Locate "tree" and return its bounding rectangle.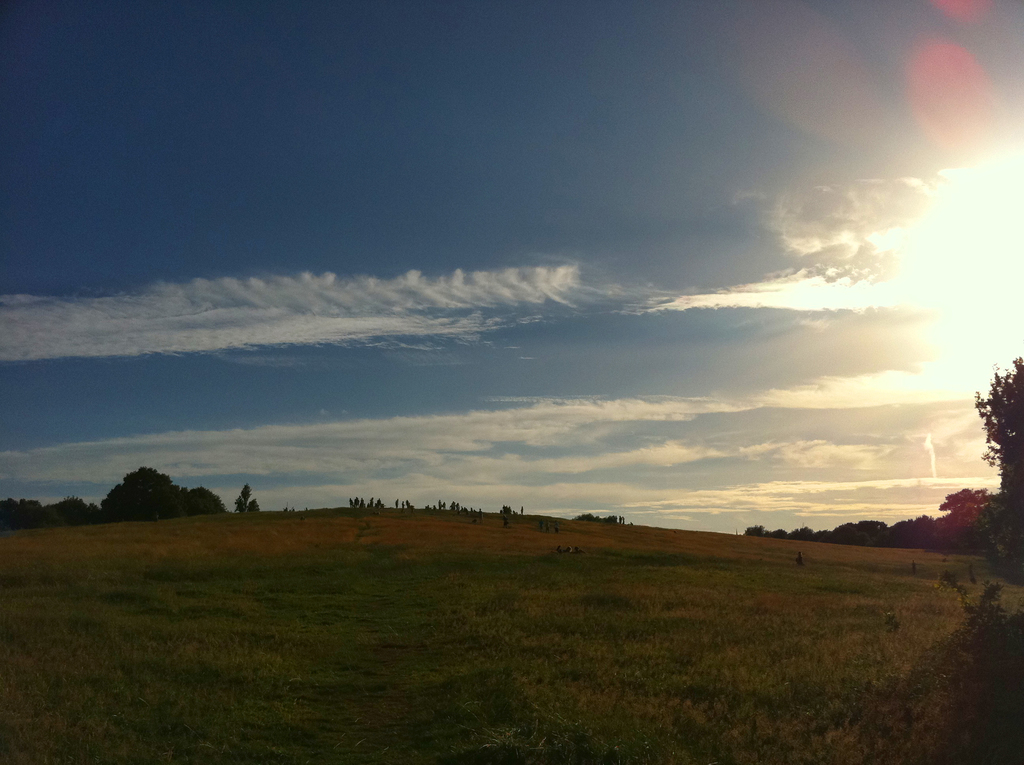
rect(975, 354, 1023, 584).
